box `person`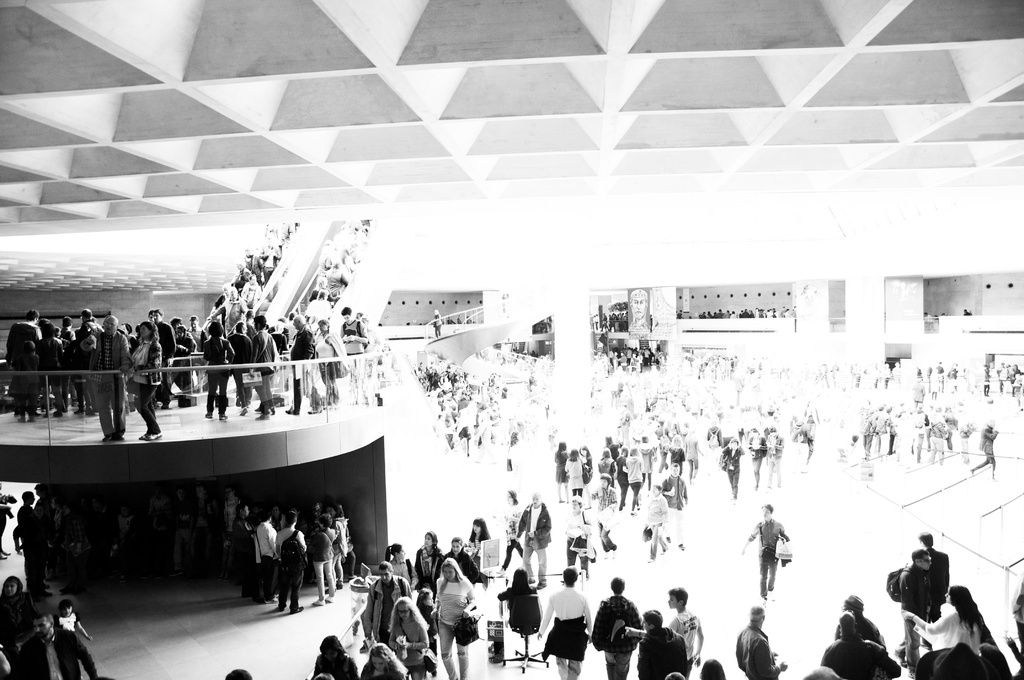
bbox(10, 224, 386, 442)
